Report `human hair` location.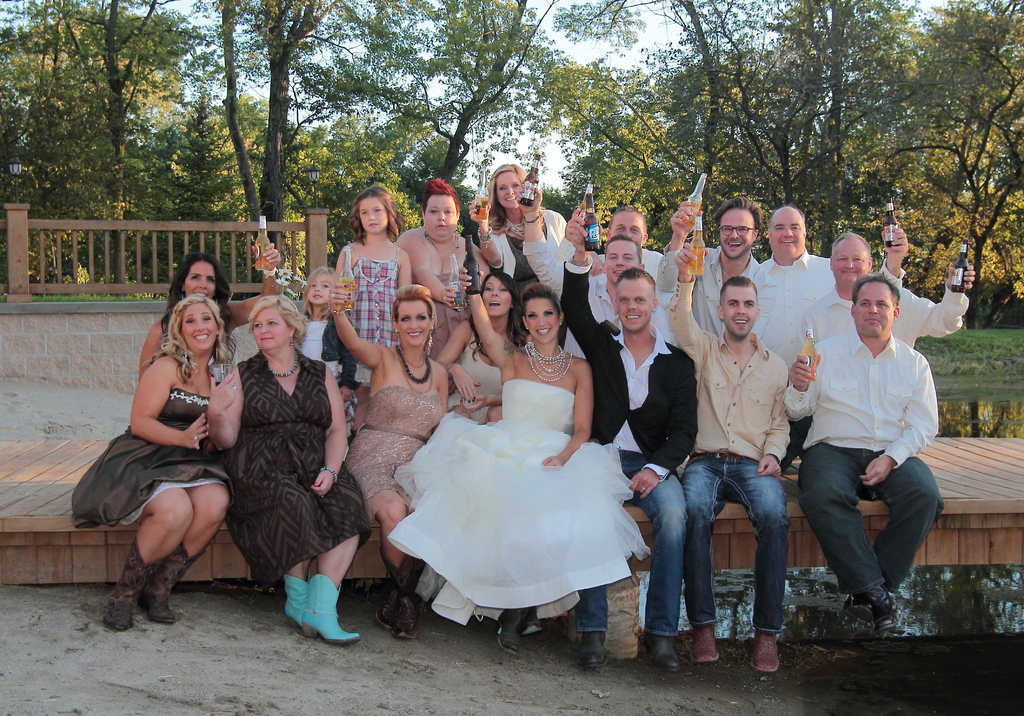
Report: BBox(141, 290, 235, 386).
